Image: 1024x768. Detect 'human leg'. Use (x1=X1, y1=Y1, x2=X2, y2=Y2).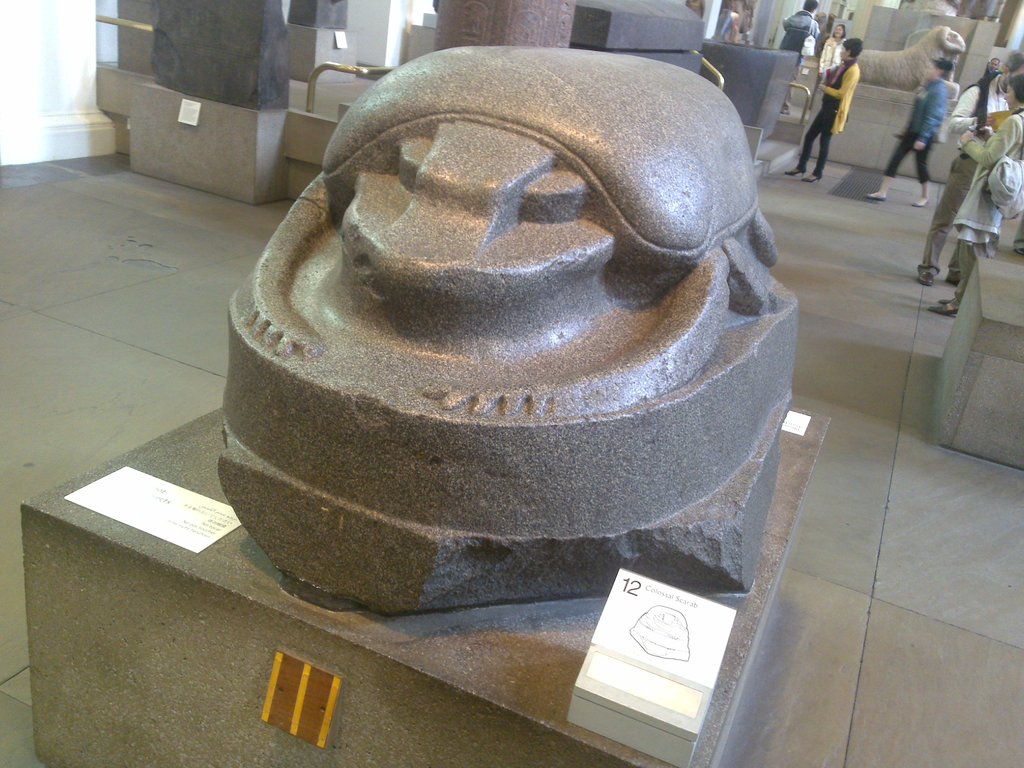
(x1=915, y1=157, x2=966, y2=285).
